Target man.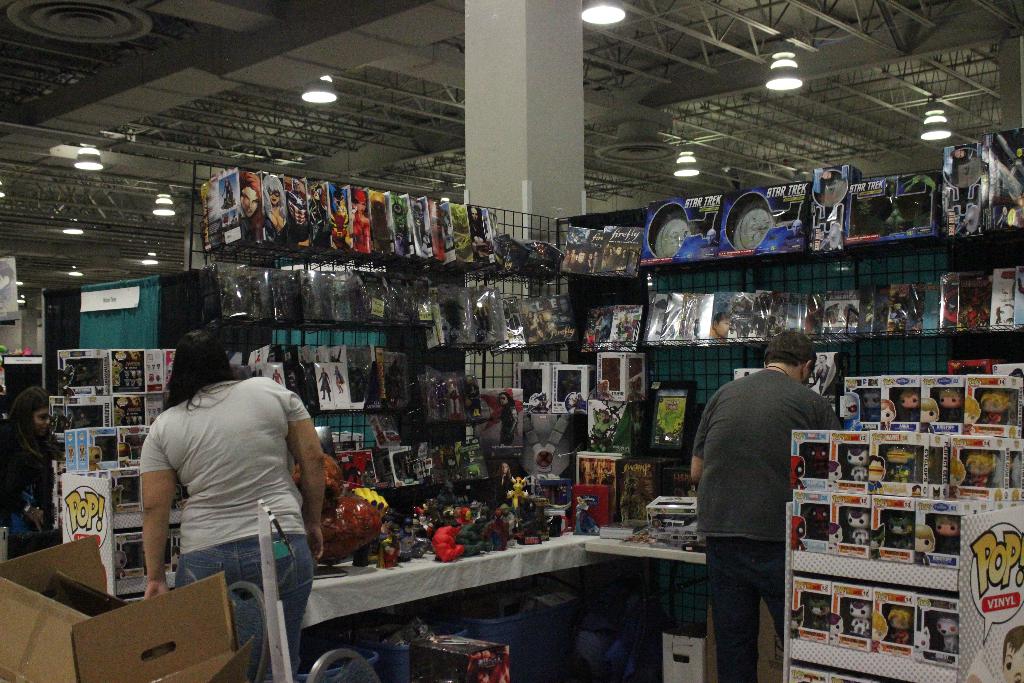
Target region: box(689, 322, 839, 670).
